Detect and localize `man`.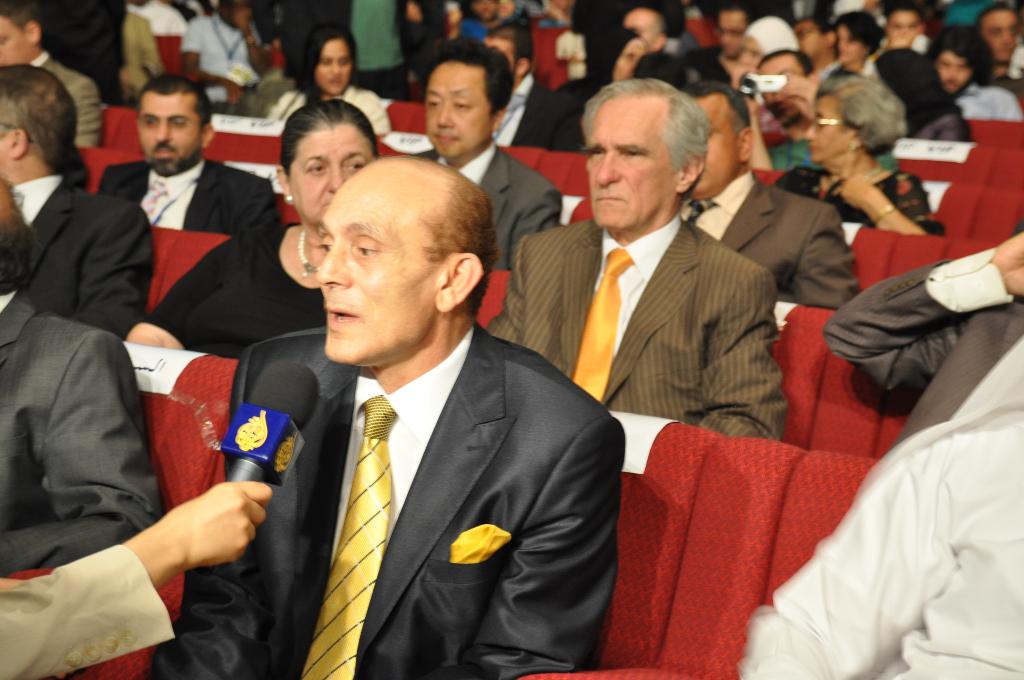
Localized at detection(620, 9, 666, 51).
